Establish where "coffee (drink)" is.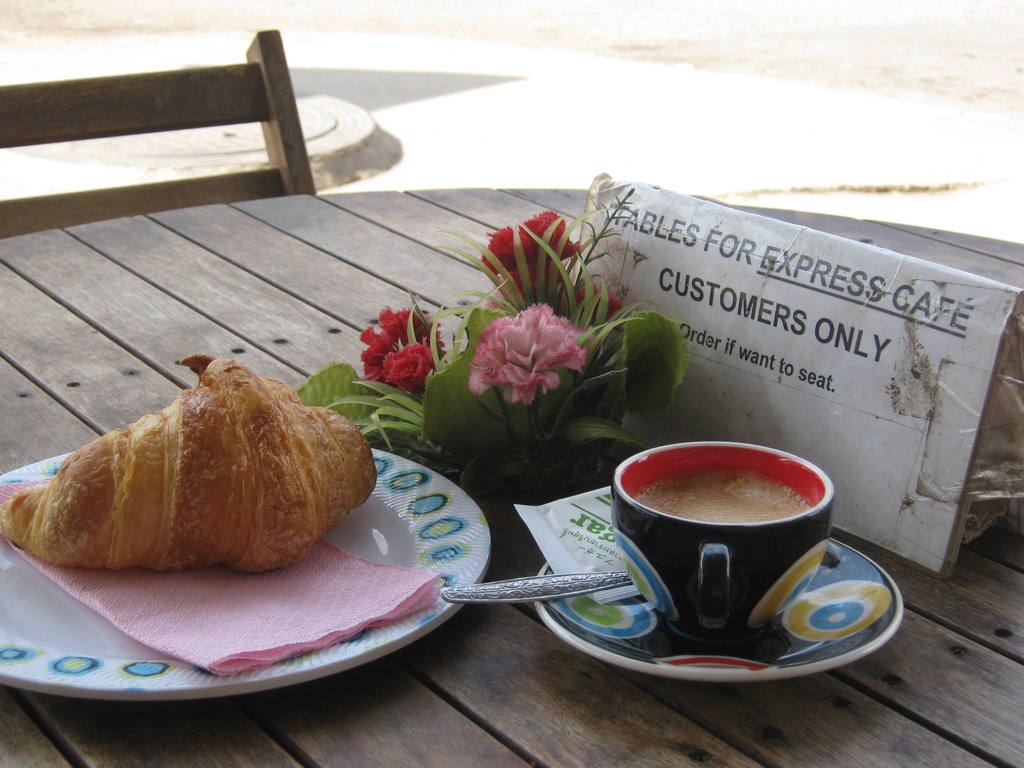
Established at crop(620, 468, 805, 527).
